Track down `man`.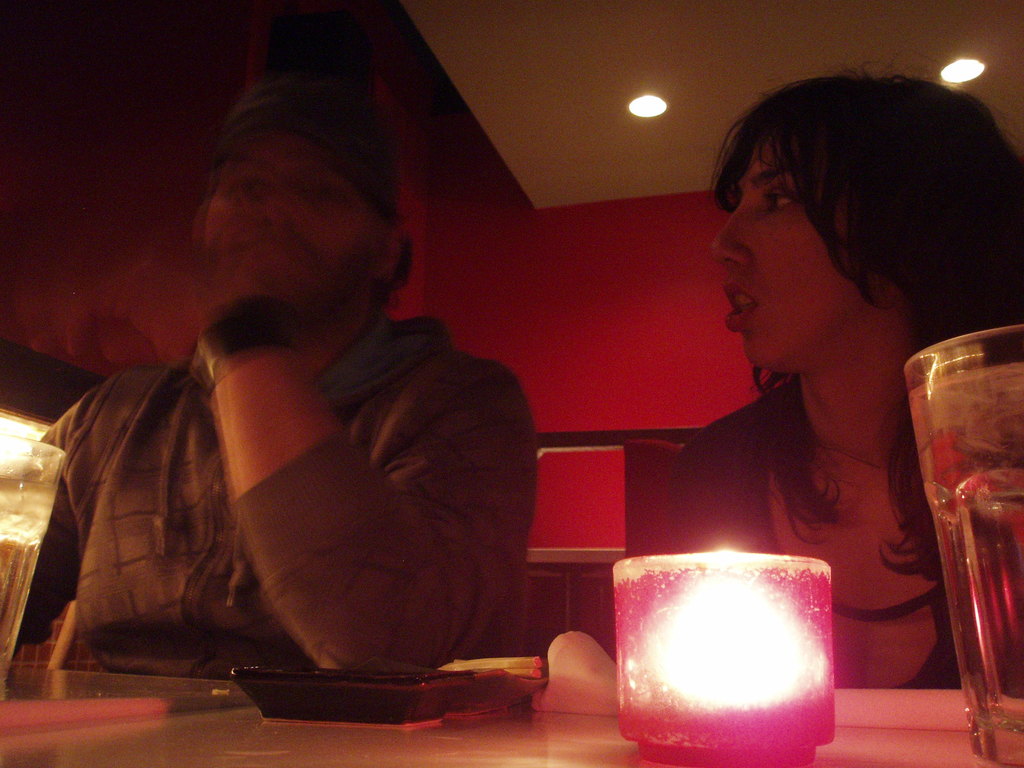
Tracked to {"left": 0, "top": 65, "right": 540, "bottom": 681}.
